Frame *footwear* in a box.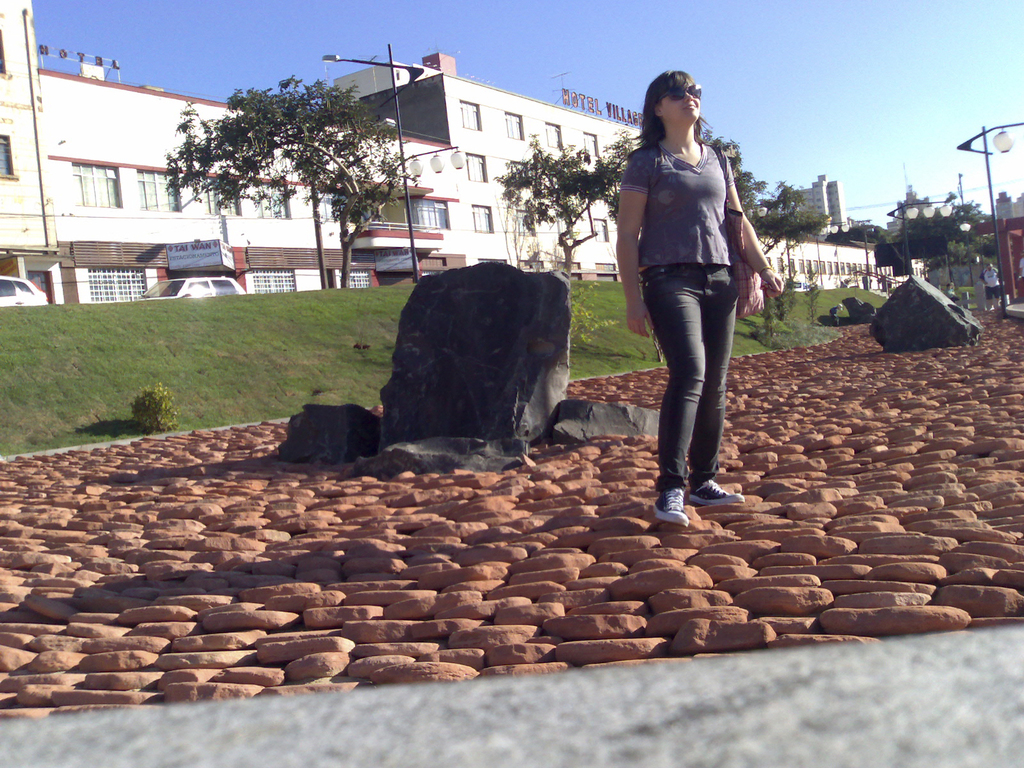
pyautogui.locateOnScreen(687, 477, 741, 506).
